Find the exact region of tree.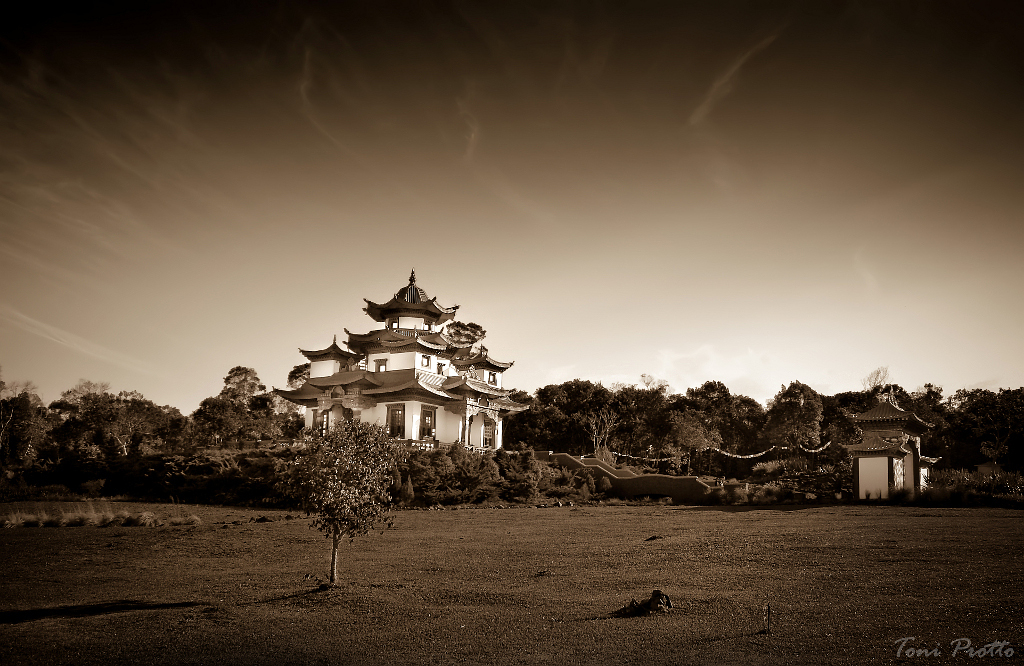
Exact region: {"left": 270, "top": 409, "right": 410, "bottom": 586}.
